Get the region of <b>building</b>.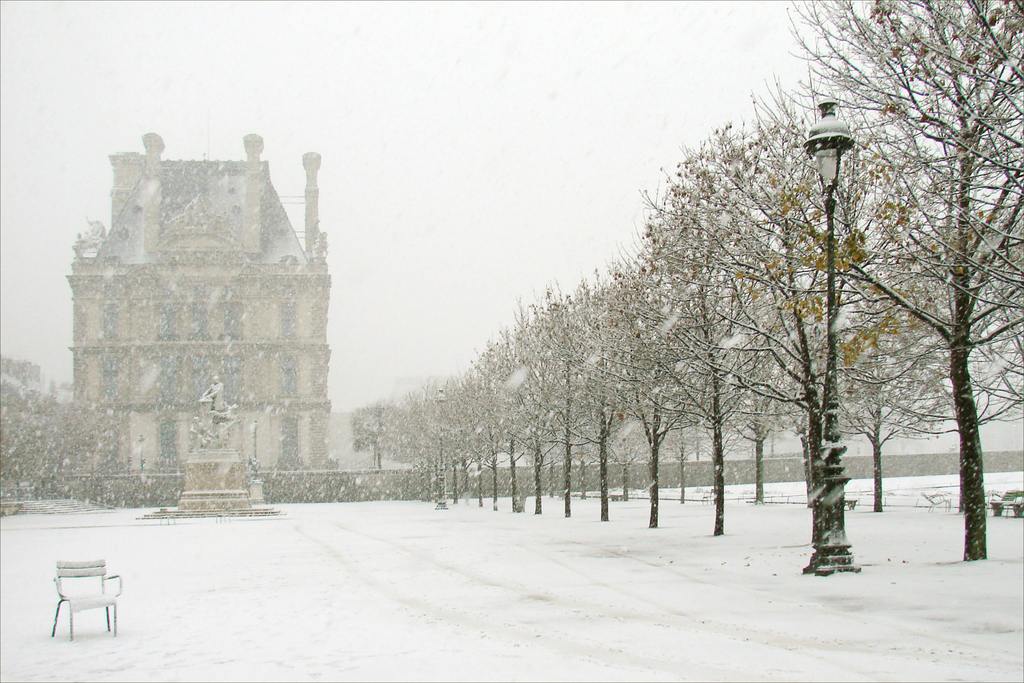
region(344, 399, 410, 457).
